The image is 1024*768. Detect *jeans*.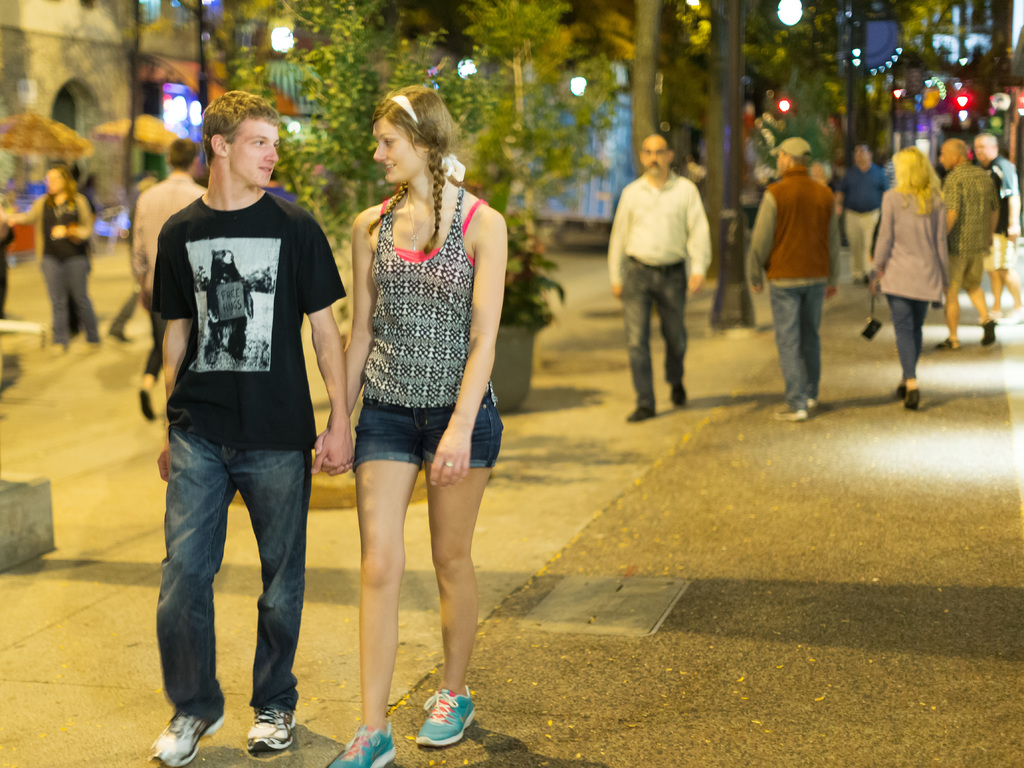
Detection: <bbox>888, 297, 932, 382</bbox>.
